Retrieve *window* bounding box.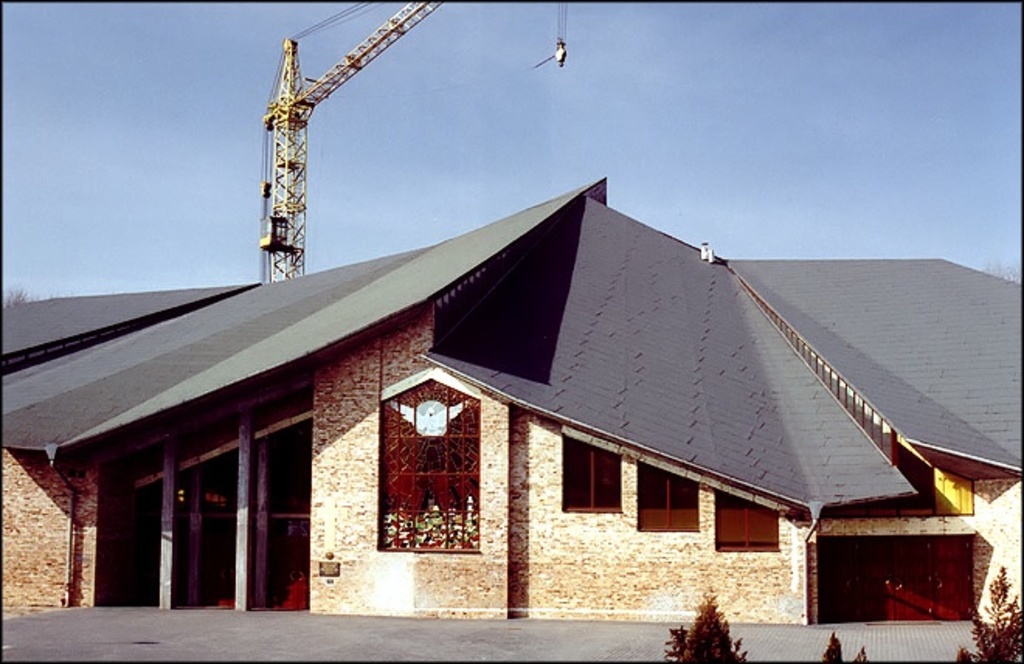
Bounding box: [709,493,780,551].
